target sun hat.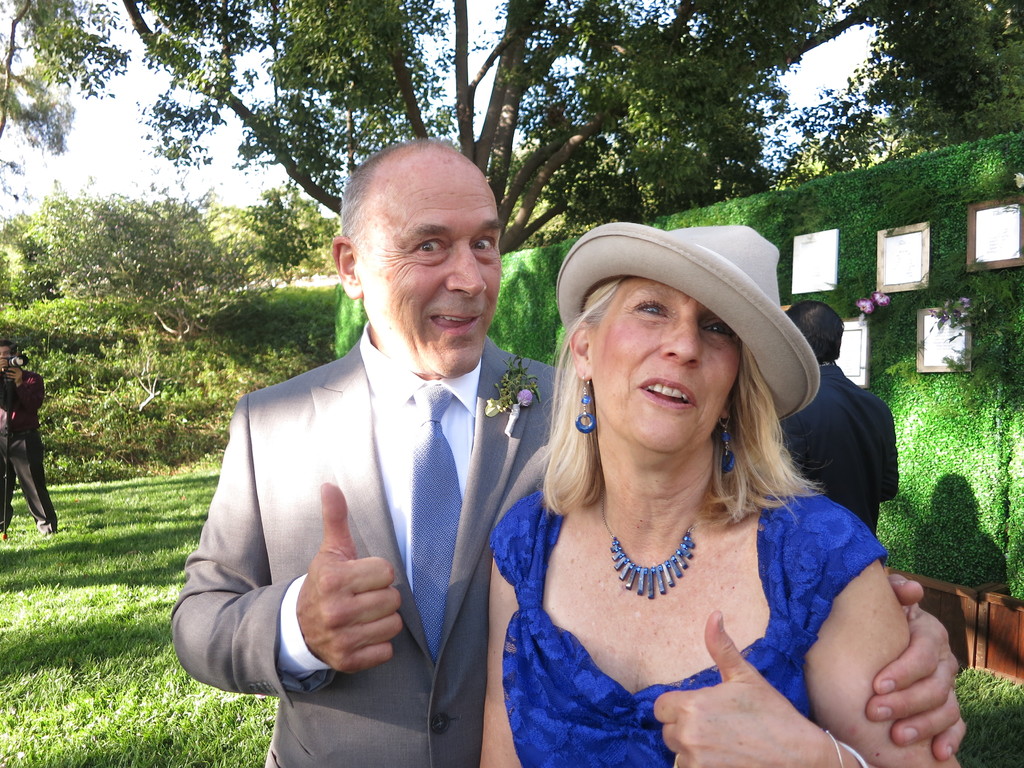
Target region: x1=556 y1=218 x2=822 y2=424.
